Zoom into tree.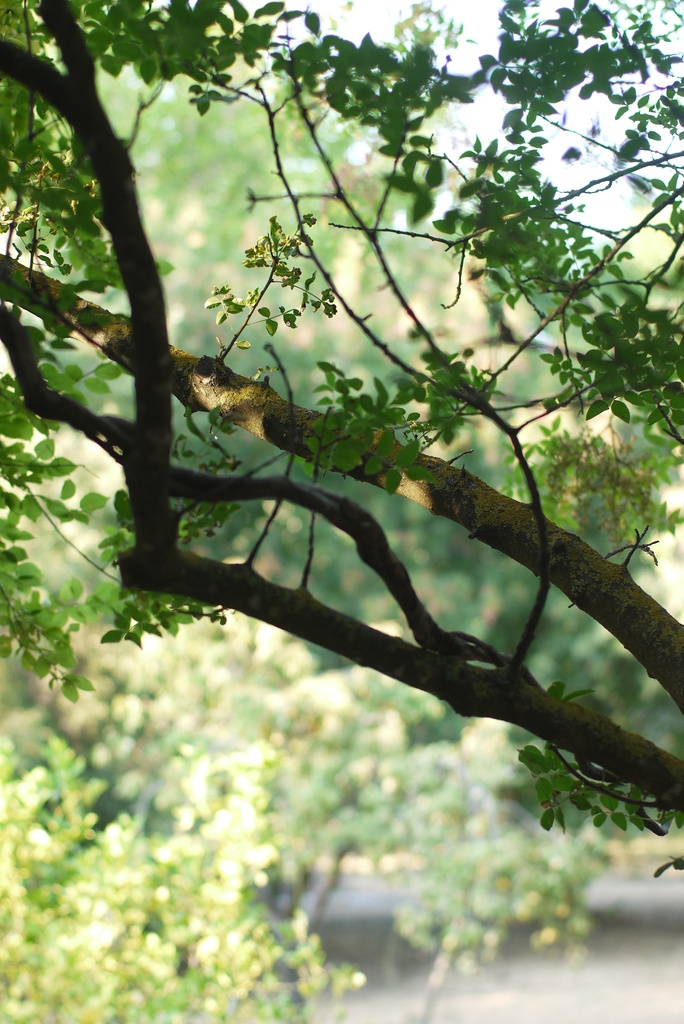
Zoom target: region(15, 27, 679, 929).
